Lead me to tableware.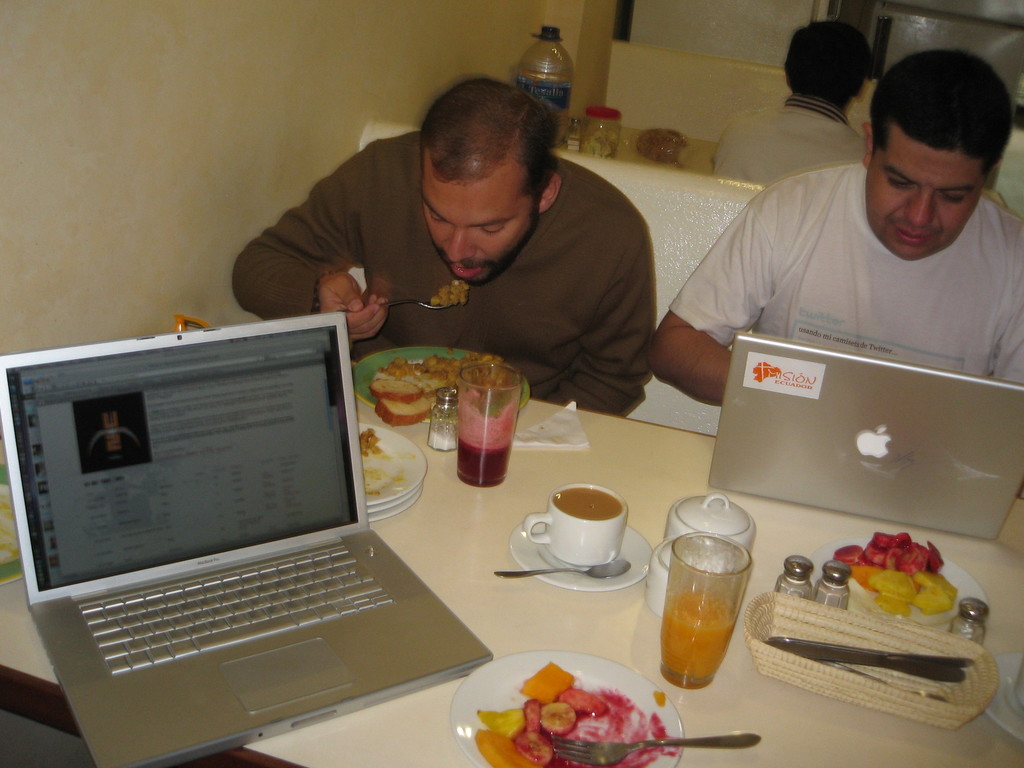
Lead to select_region(520, 493, 635, 589).
